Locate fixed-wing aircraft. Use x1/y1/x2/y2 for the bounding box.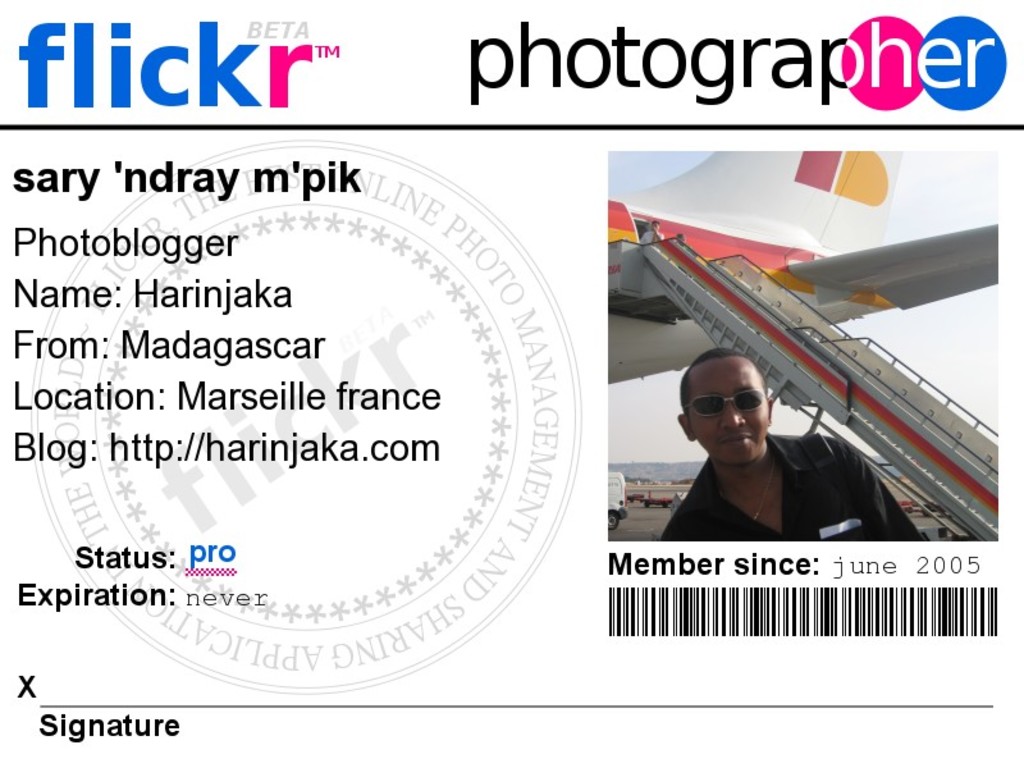
607/151/1002/385.
